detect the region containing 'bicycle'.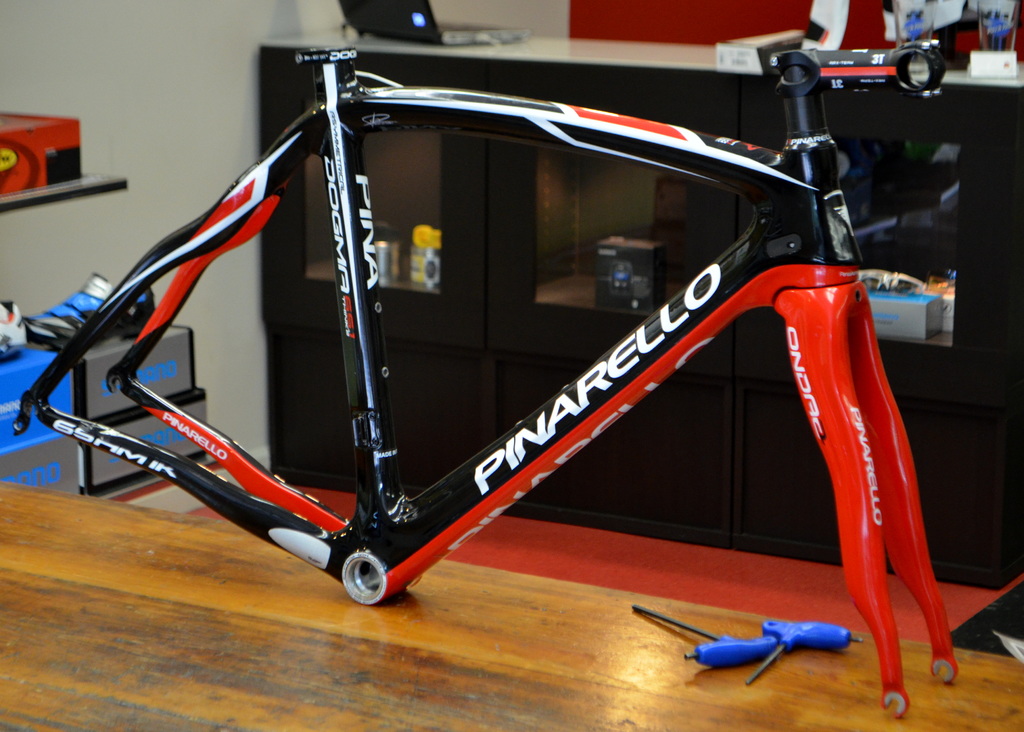
x1=13, y1=37, x2=959, y2=715.
